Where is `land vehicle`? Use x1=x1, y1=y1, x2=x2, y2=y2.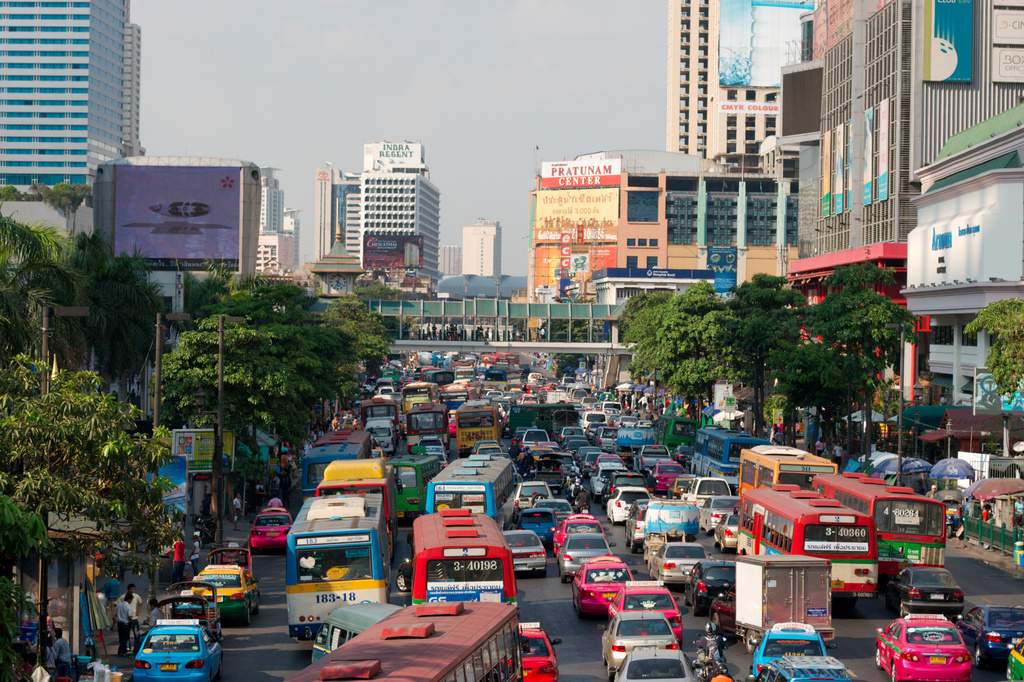
x1=610, y1=648, x2=678, y2=681.
